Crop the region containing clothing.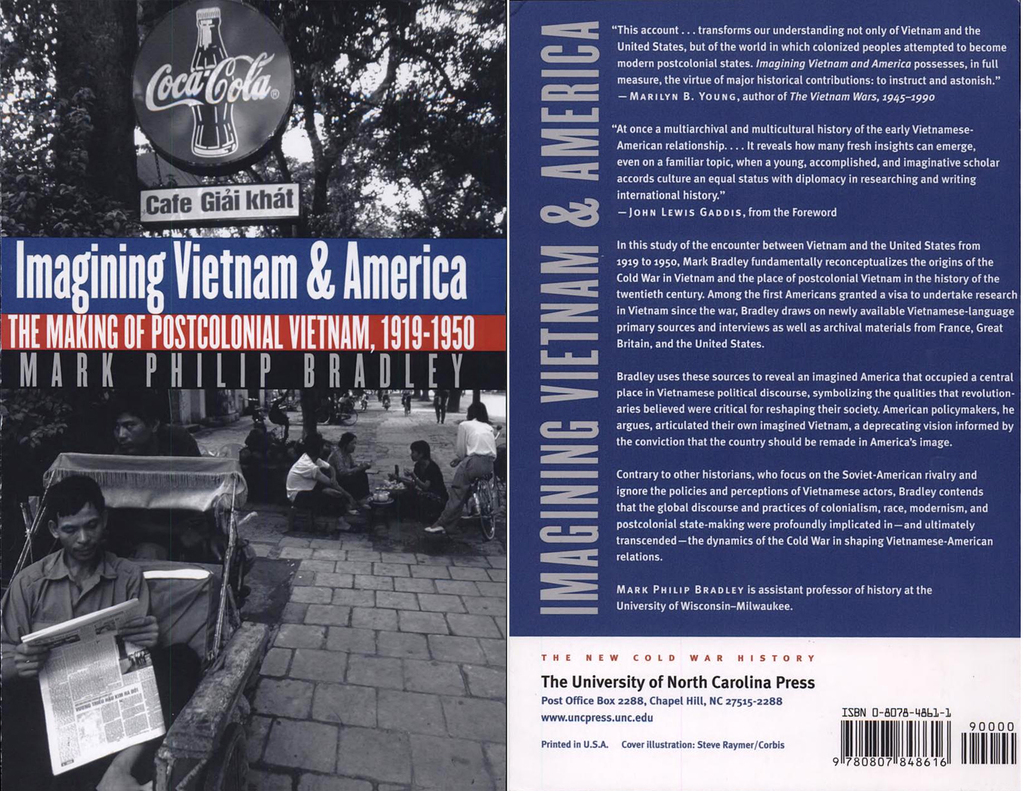
Crop region: x1=434, y1=419, x2=505, y2=522.
